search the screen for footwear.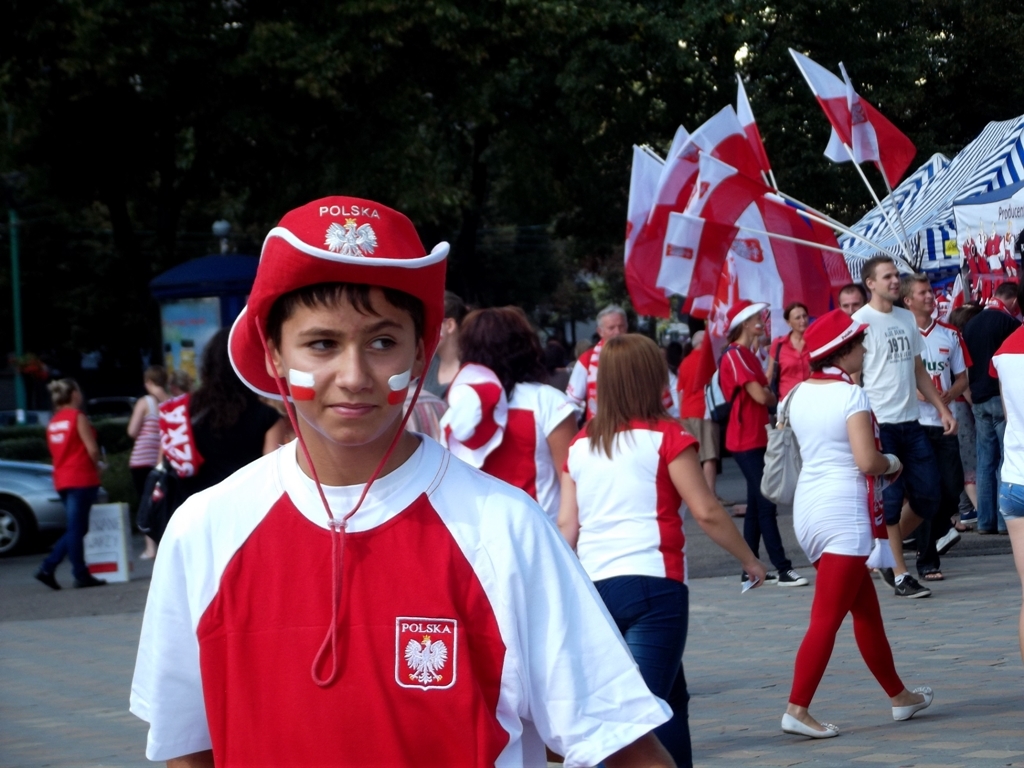
Found at region(915, 573, 947, 579).
